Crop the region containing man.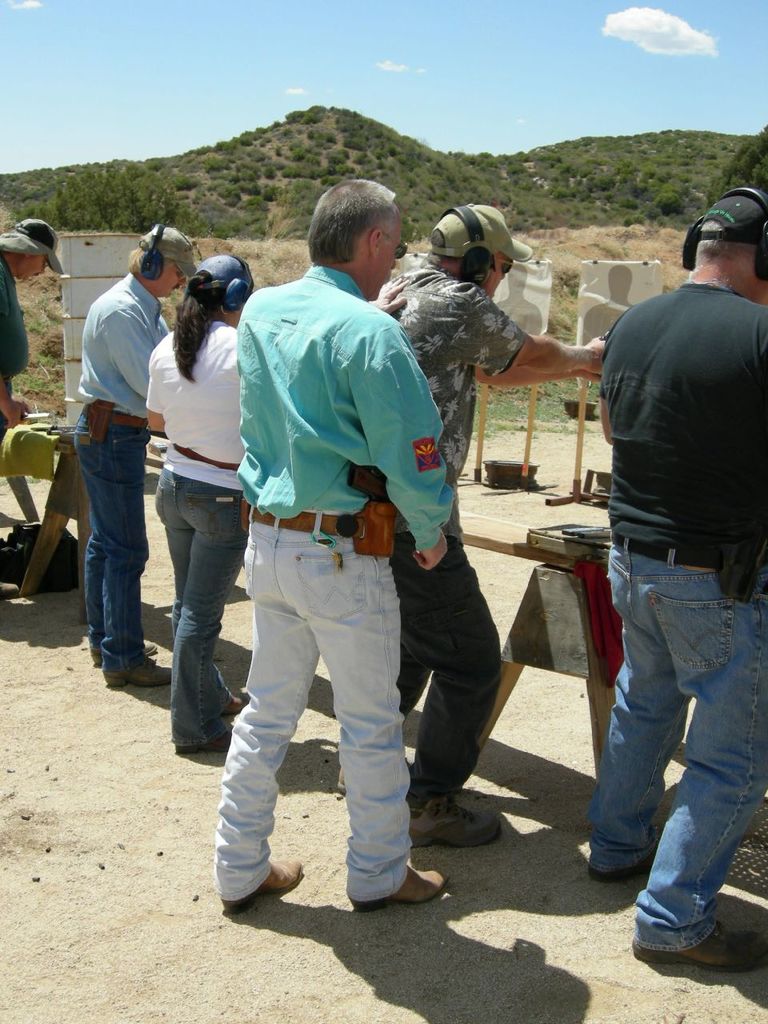
Crop region: (201, 183, 461, 905).
